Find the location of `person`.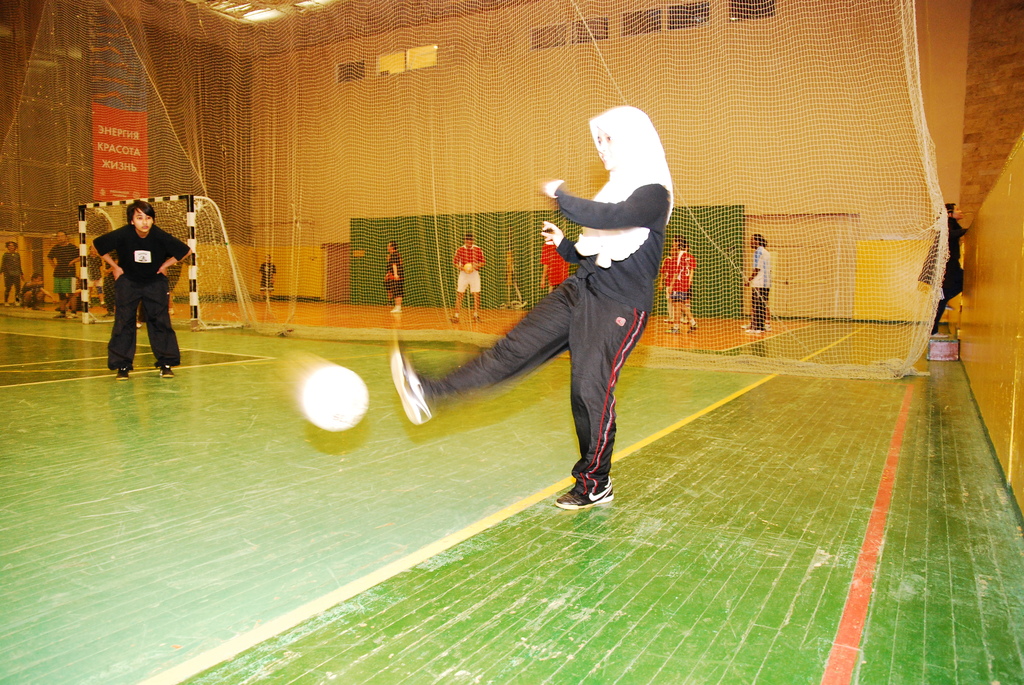
Location: <region>0, 239, 18, 299</region>.
